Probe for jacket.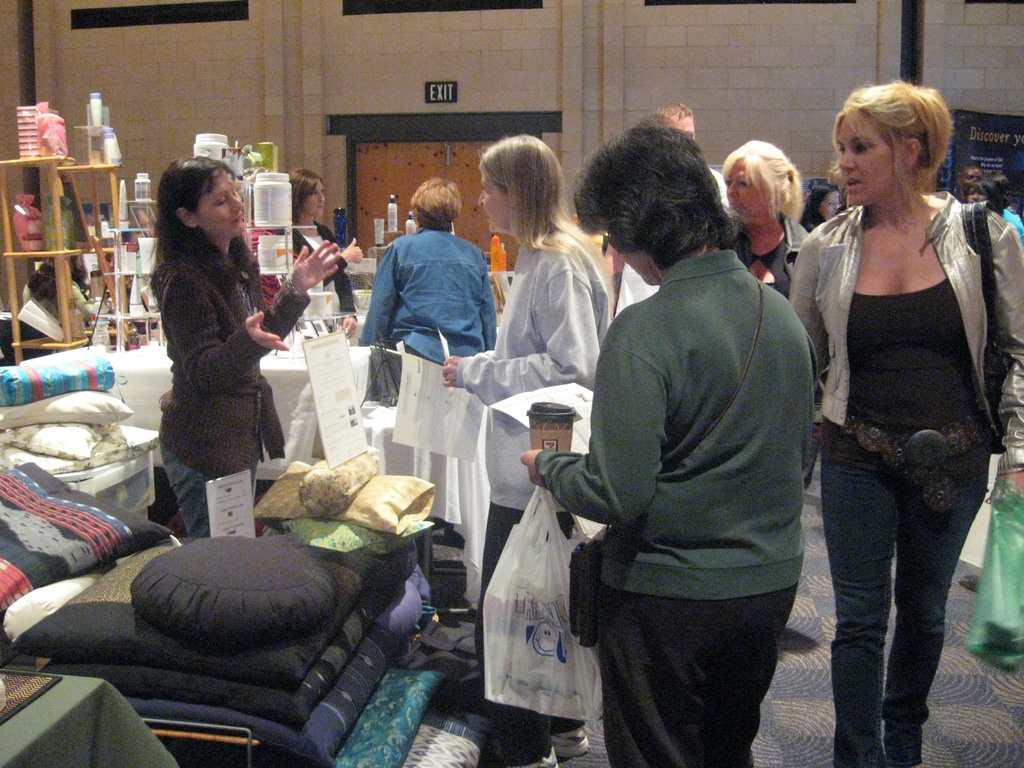
Probe result: rect(799, 167, 998, 503).
